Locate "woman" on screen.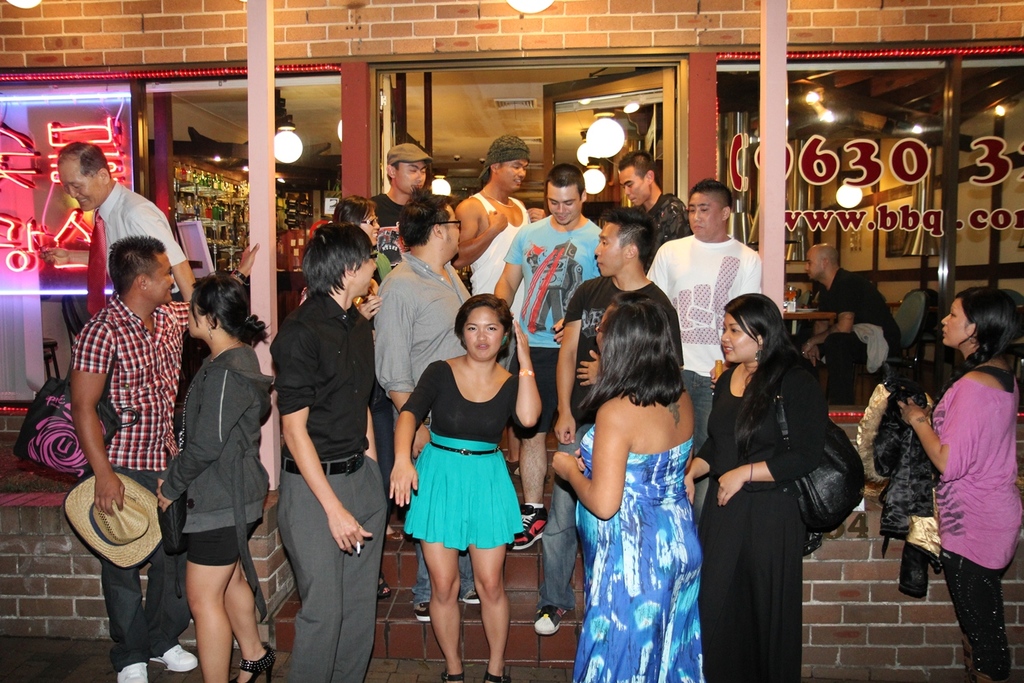
On screen at bbox=(158, 271, 267, 682).
